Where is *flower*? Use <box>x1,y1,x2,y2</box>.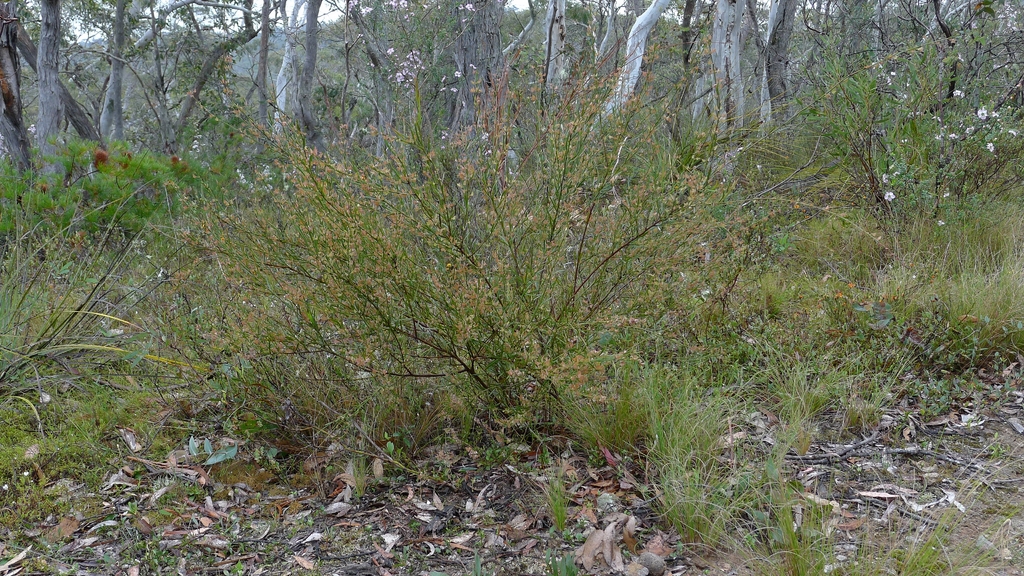
<box>881,177,888,186</box>.
